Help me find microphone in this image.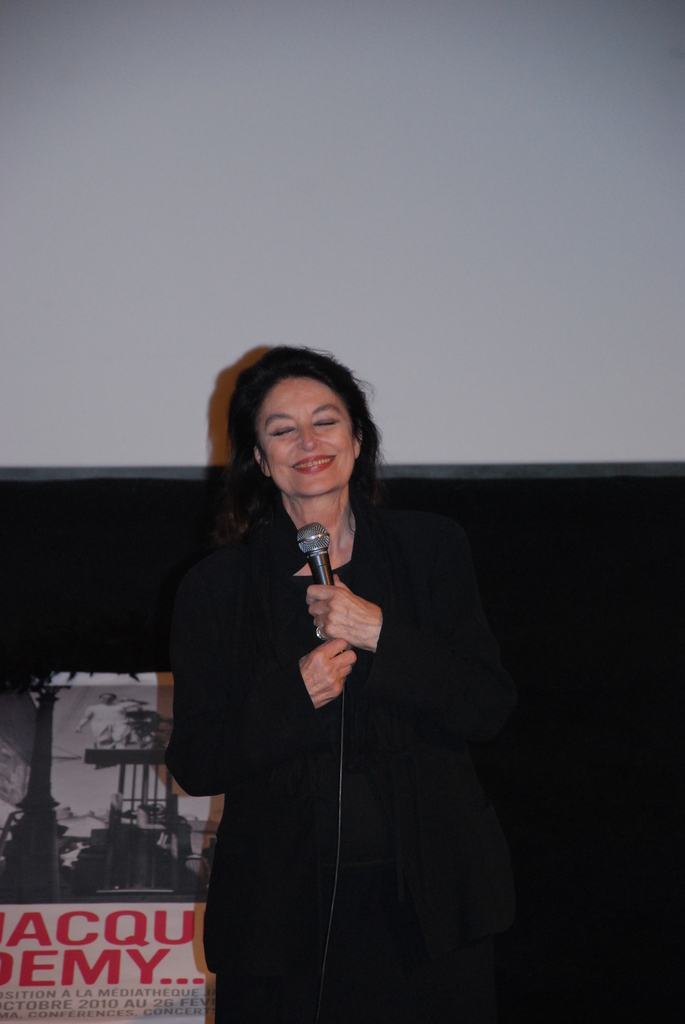
Found it: bbox(294, 520, 334, 584).
